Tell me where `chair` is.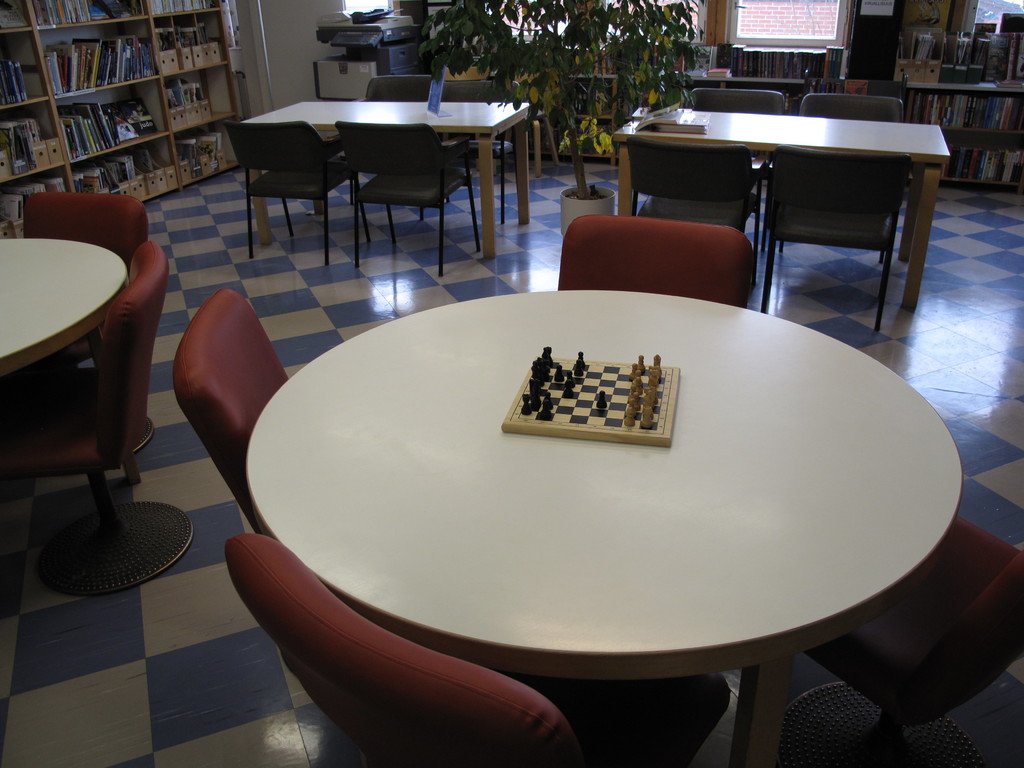
`chair` is at select_region(362, 67, 437, 114).
